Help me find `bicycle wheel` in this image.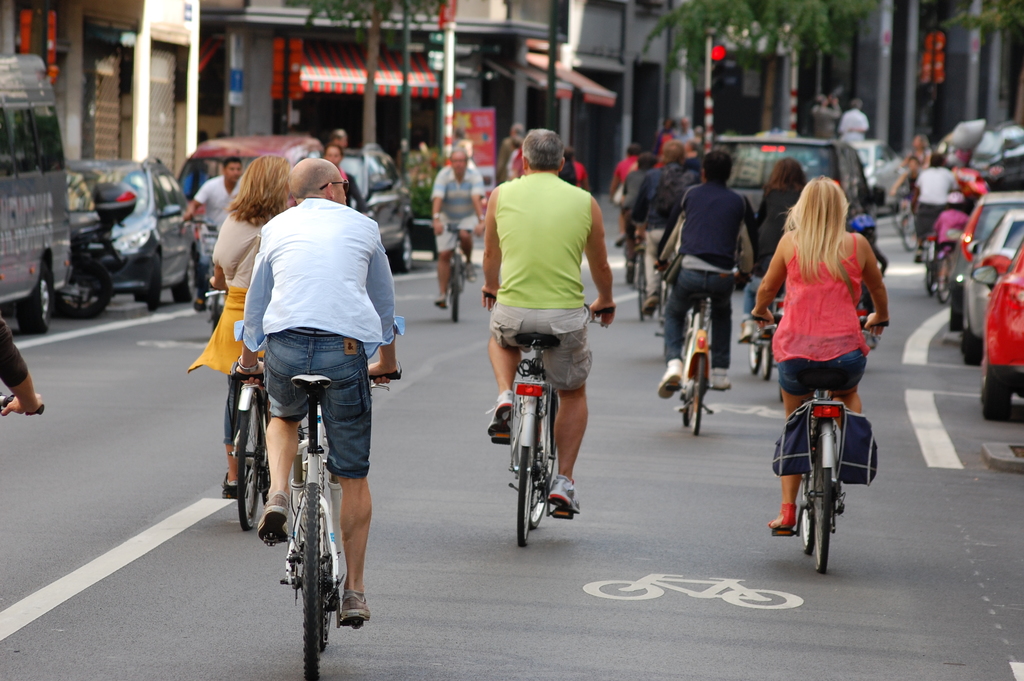
Found it: x1=691, y1=352, x2=707, y2=445.
